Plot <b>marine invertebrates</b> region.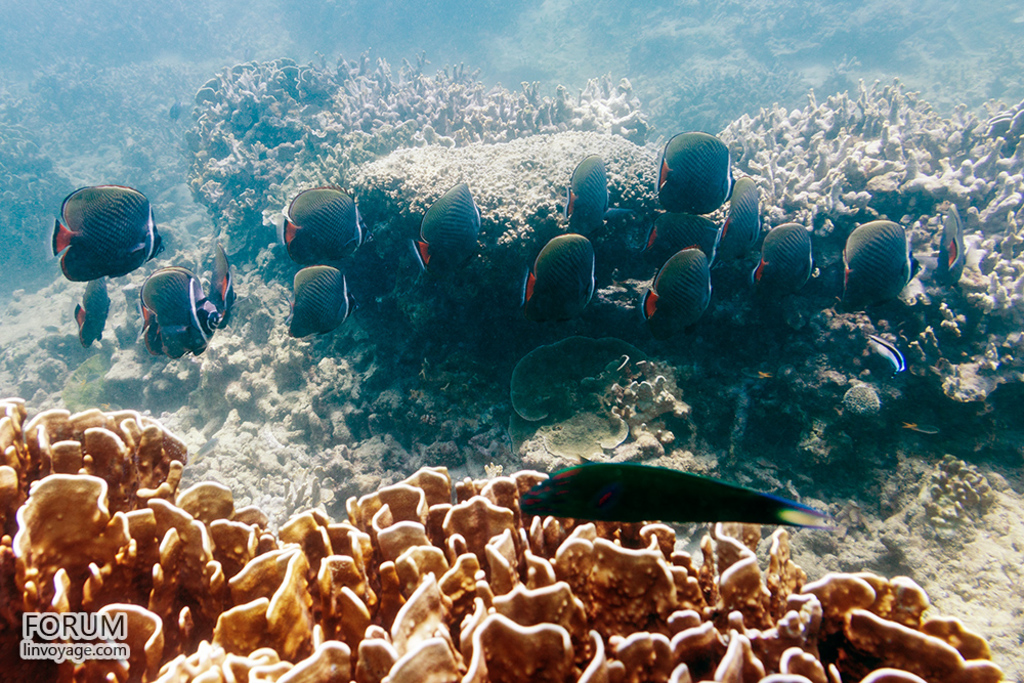
Plotted at select_region(0, 374, 1015, 682).
